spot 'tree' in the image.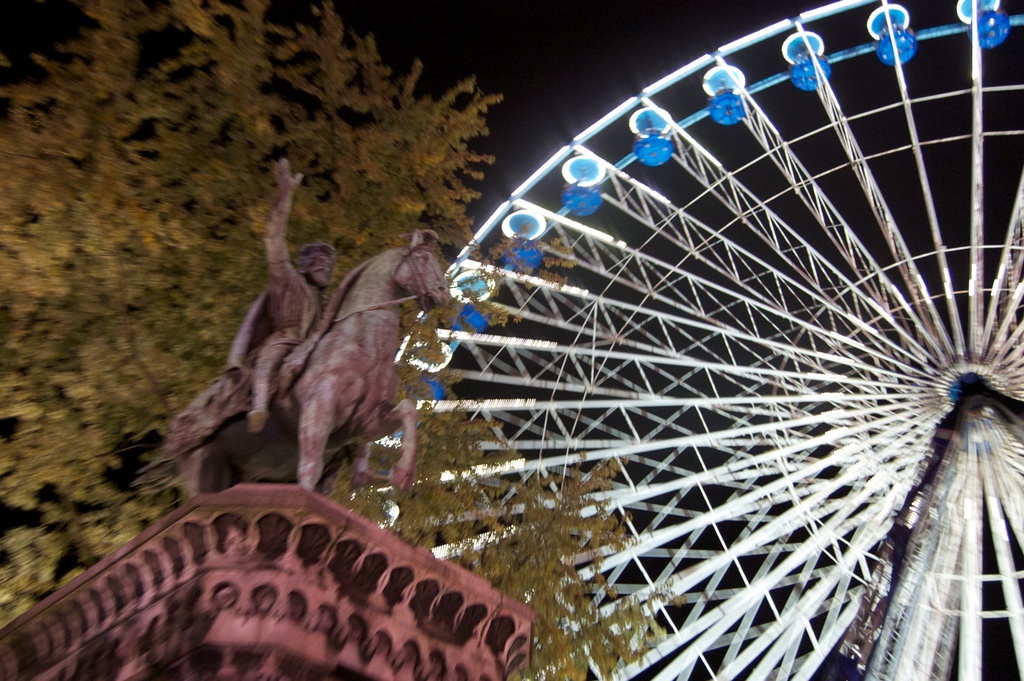
'tree' found at box(0, 2, 686, 680).
